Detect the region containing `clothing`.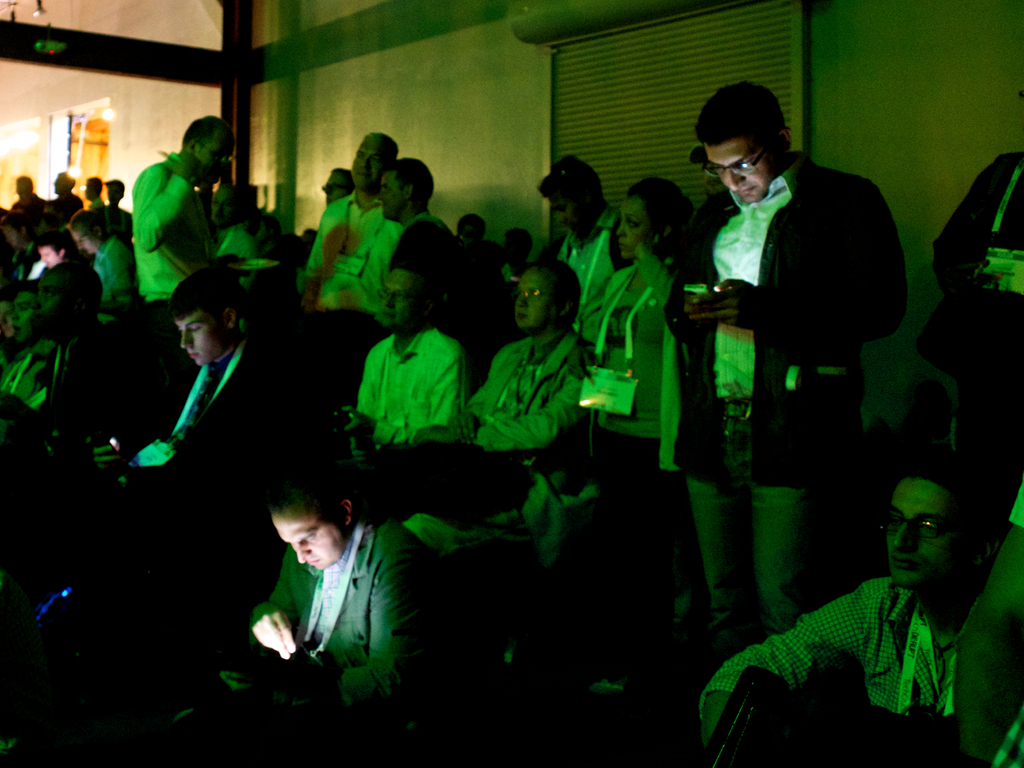
bbox(300, 197, 417, 316).
